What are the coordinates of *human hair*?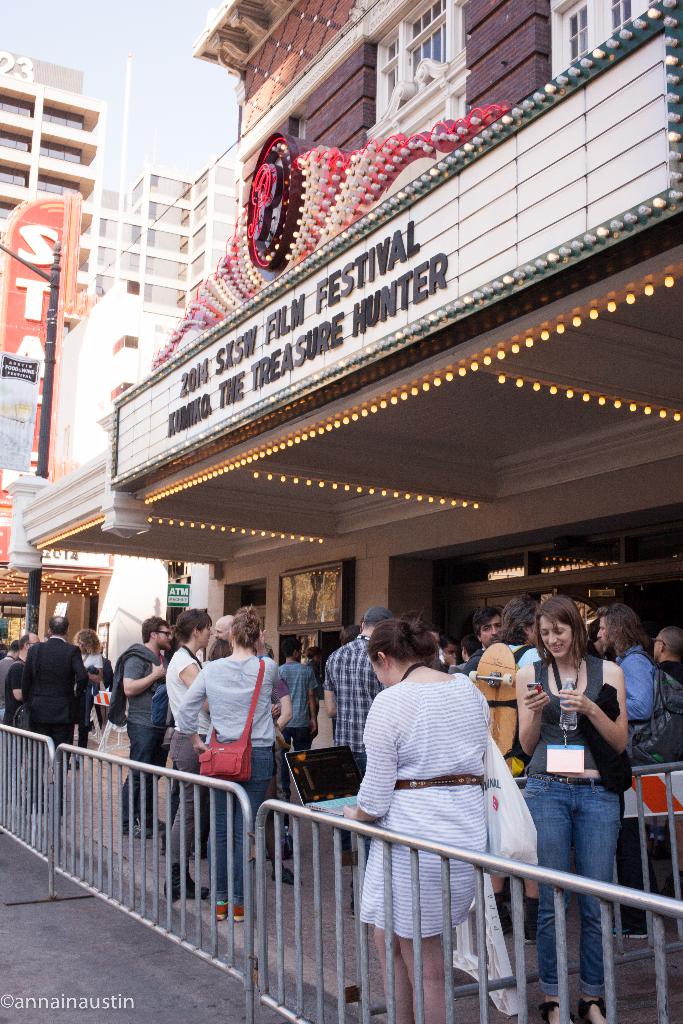
[305,646,318,660].
